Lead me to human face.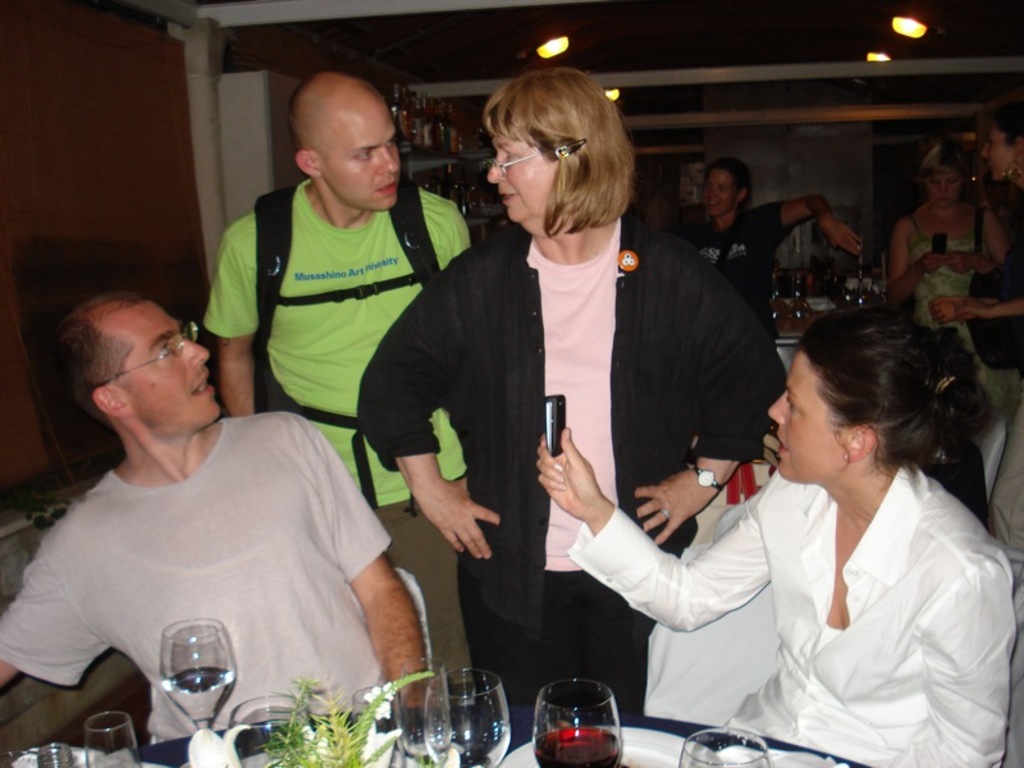
Lead to Rect(122, 296, 225, 431).
